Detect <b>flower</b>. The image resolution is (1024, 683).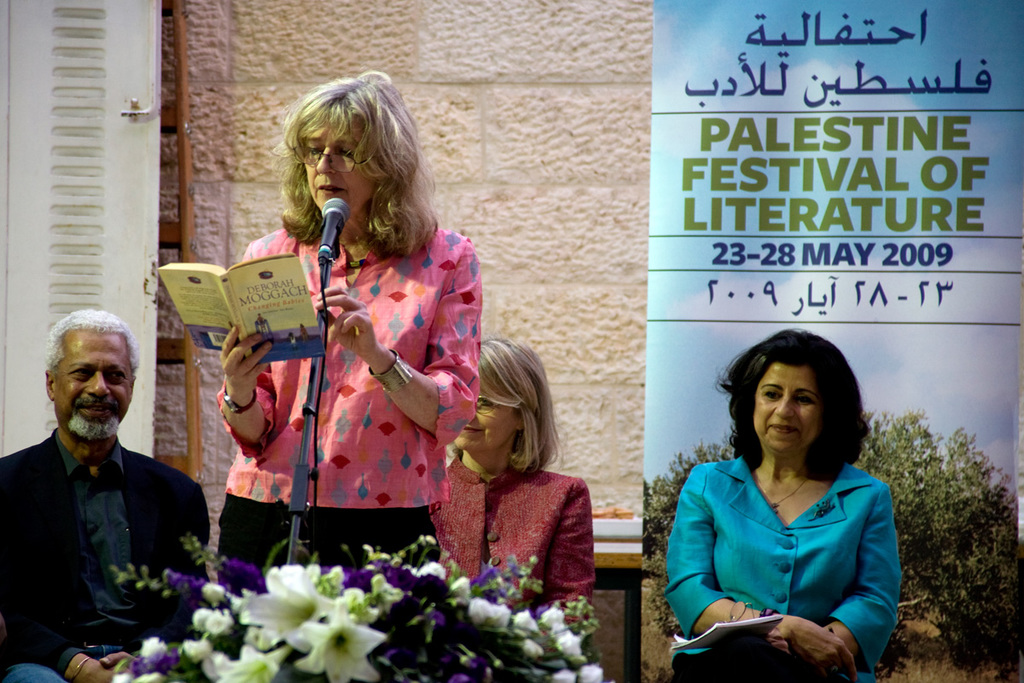
Rect(512, 600, 545, 644).
